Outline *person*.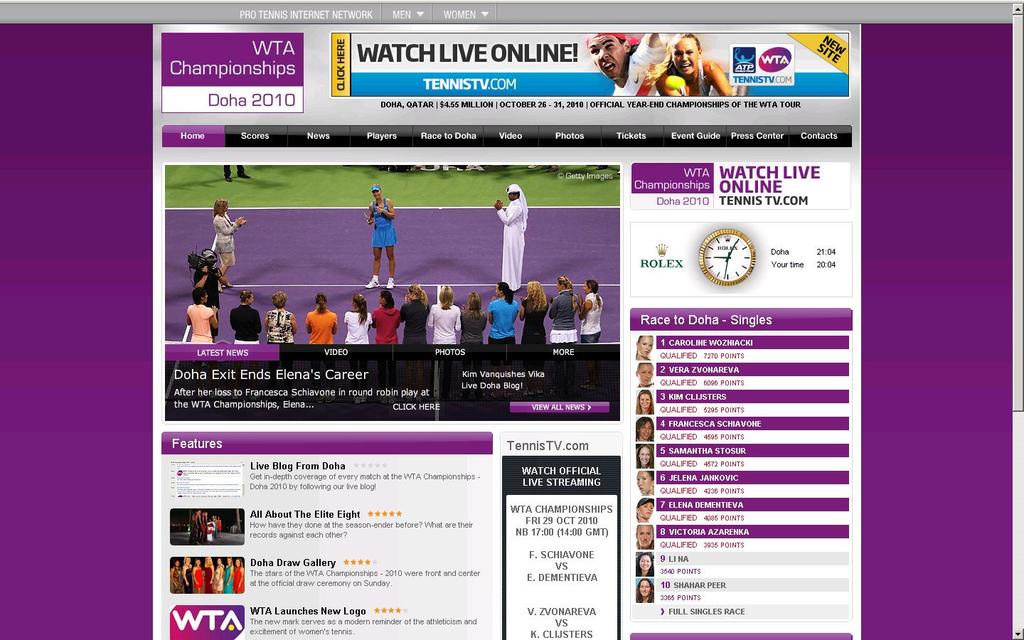
Outline: detection(585, 31, 665, 95).
